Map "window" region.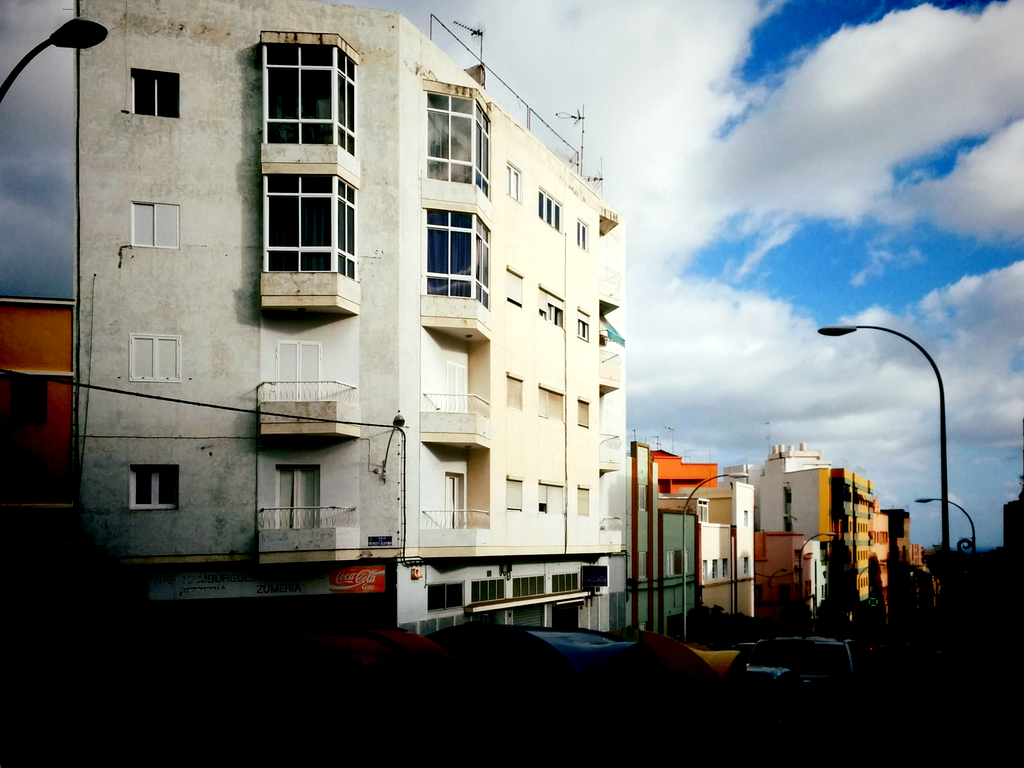
Mapped to l=406, t=192, r=476, b=308.
